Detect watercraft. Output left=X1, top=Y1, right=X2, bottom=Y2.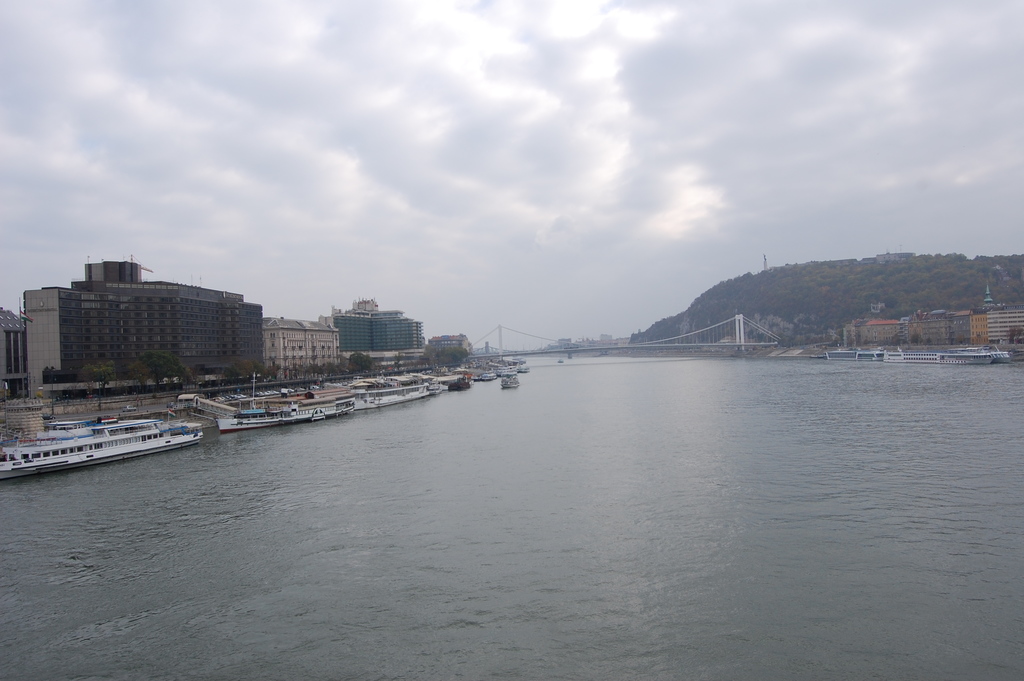
left=472, top=368, right=497, bottom=381.
